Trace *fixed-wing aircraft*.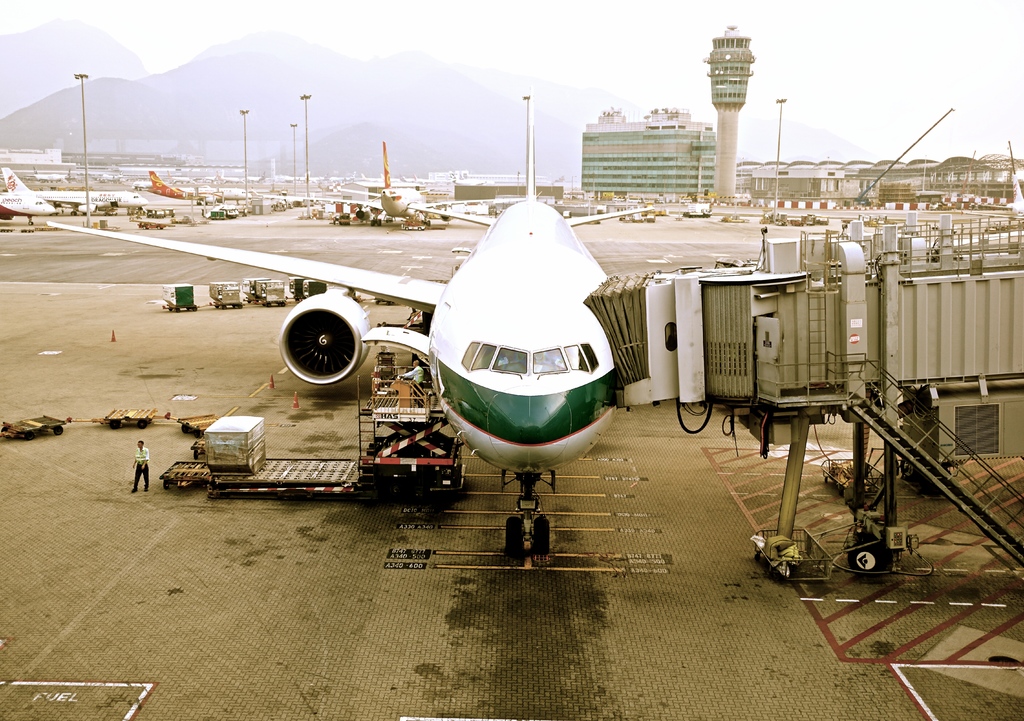
Traced to {"x1": 41, "y1": 88, "x2": 659, "y2": 561}.
